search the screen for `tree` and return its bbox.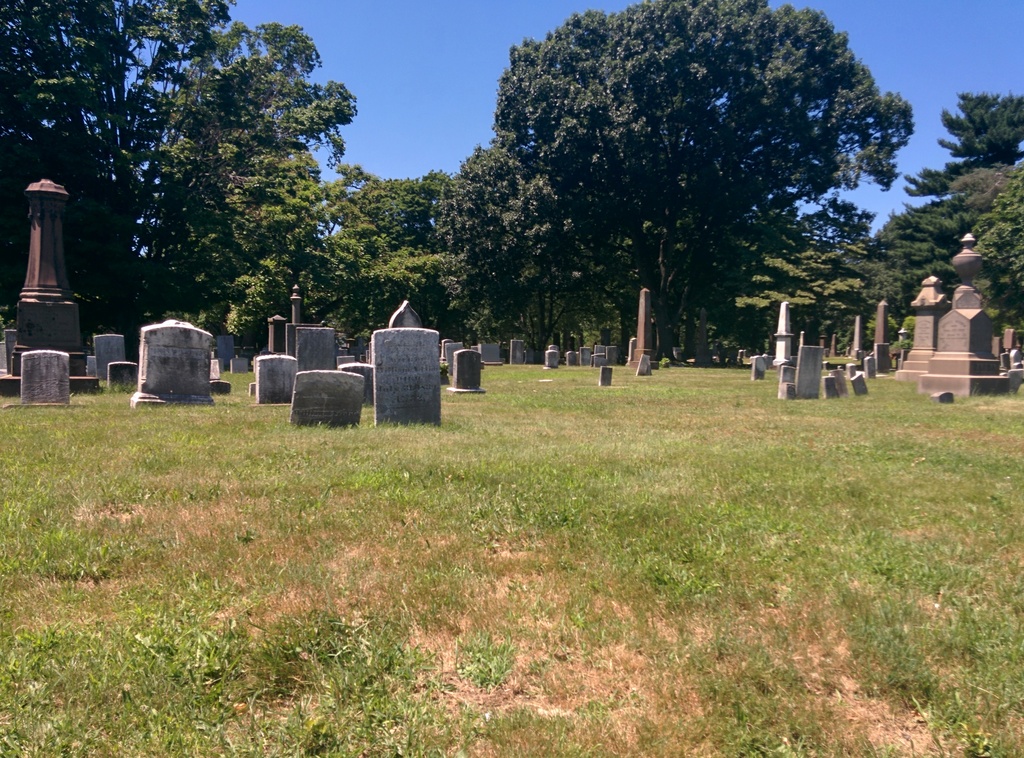
Found: 145:14:490:337.
